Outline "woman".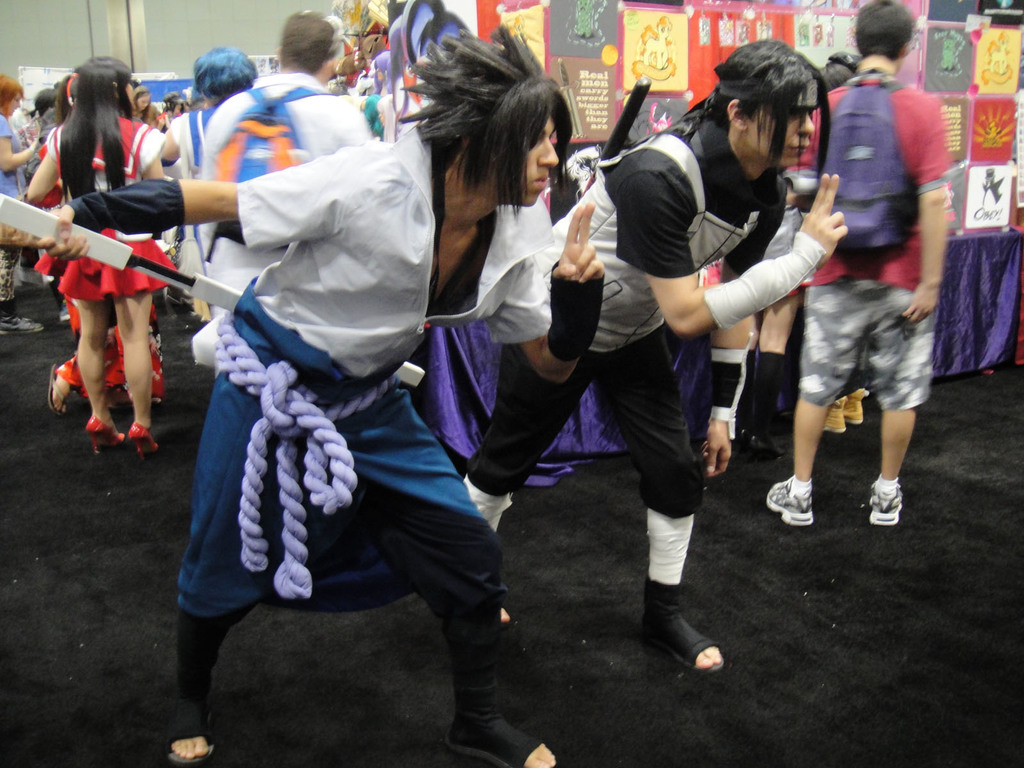
Outline: (x1=0, y1=74, x2=55, y2=330).
